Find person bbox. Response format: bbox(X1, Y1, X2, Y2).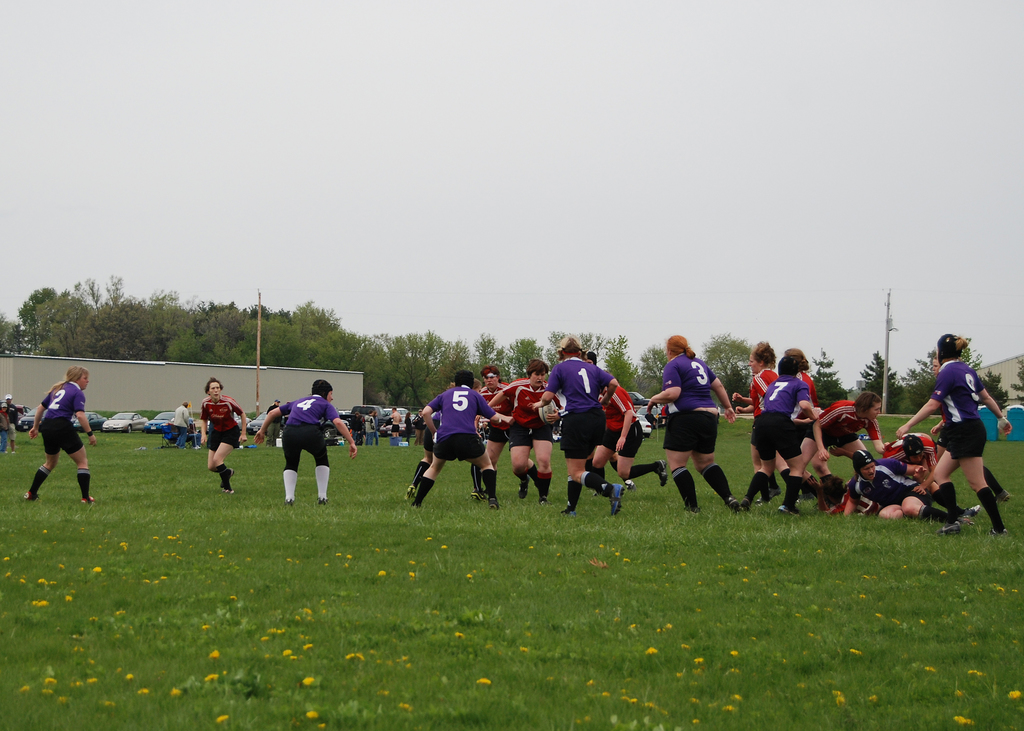
bbox(264, 396, 283, 450).
